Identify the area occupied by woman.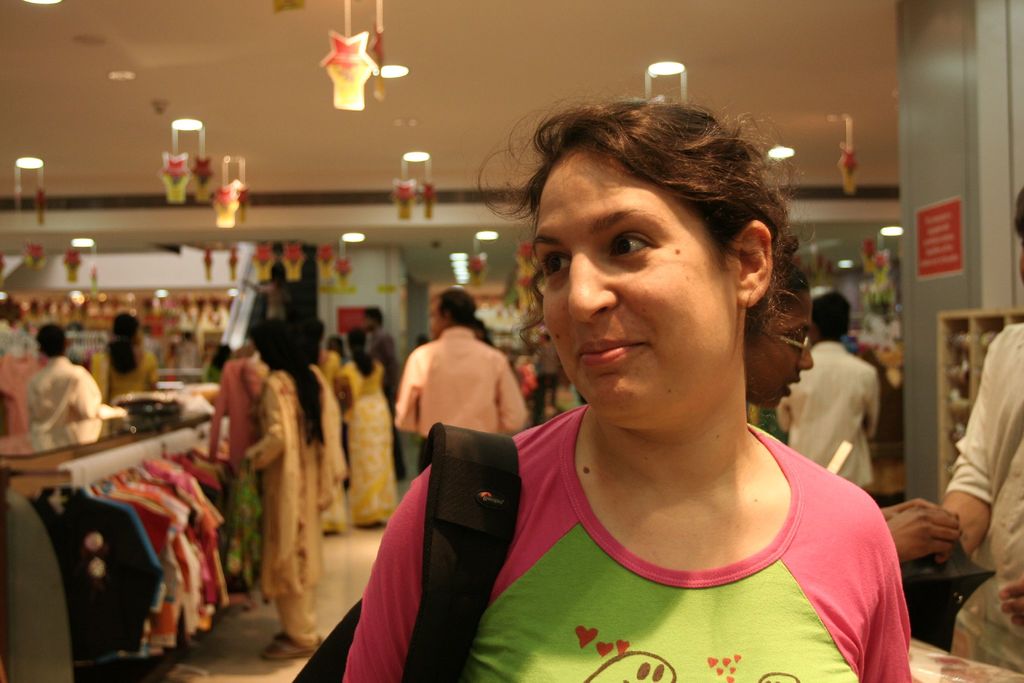
Area: <box>337,325,396,528</box>.
